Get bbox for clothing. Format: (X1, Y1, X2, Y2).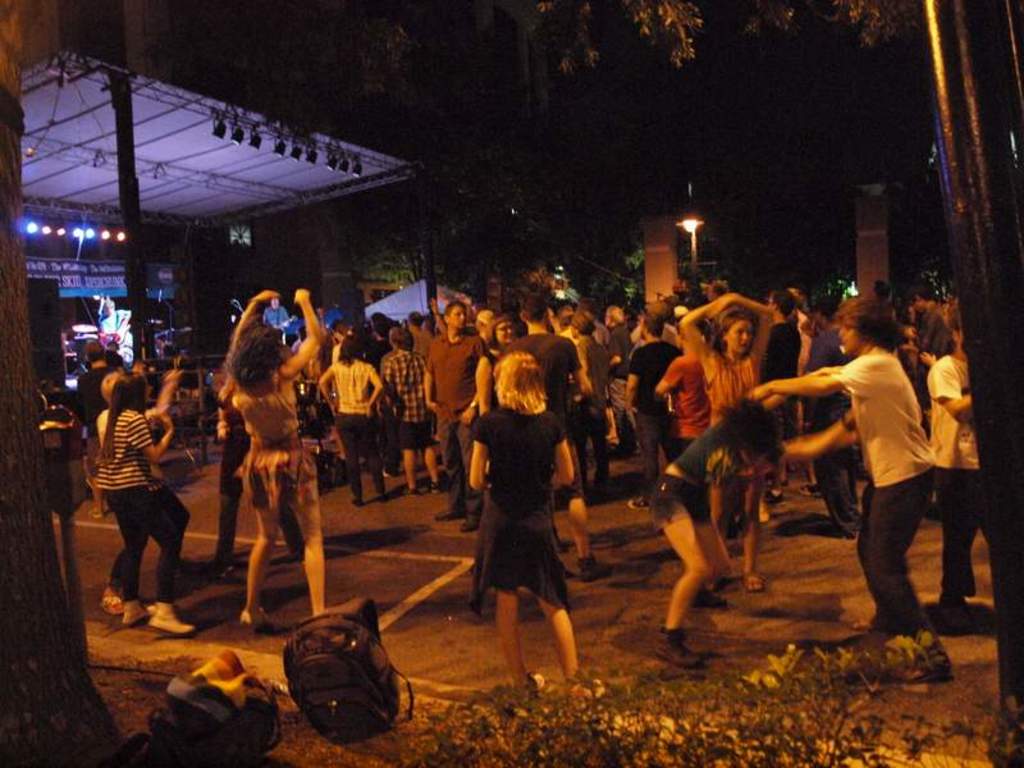
(374, 344, 445, 458).
